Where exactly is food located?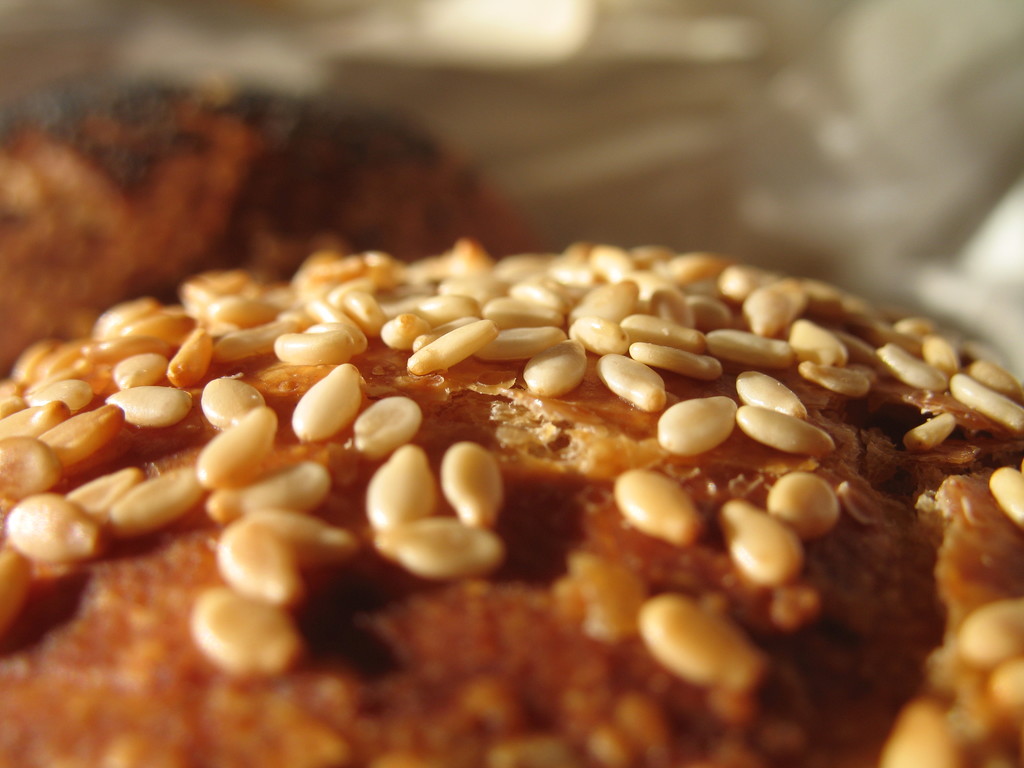
Its bounding box is {"left": 52, "top": 230, "right": 1006, "bottom": 723}.
